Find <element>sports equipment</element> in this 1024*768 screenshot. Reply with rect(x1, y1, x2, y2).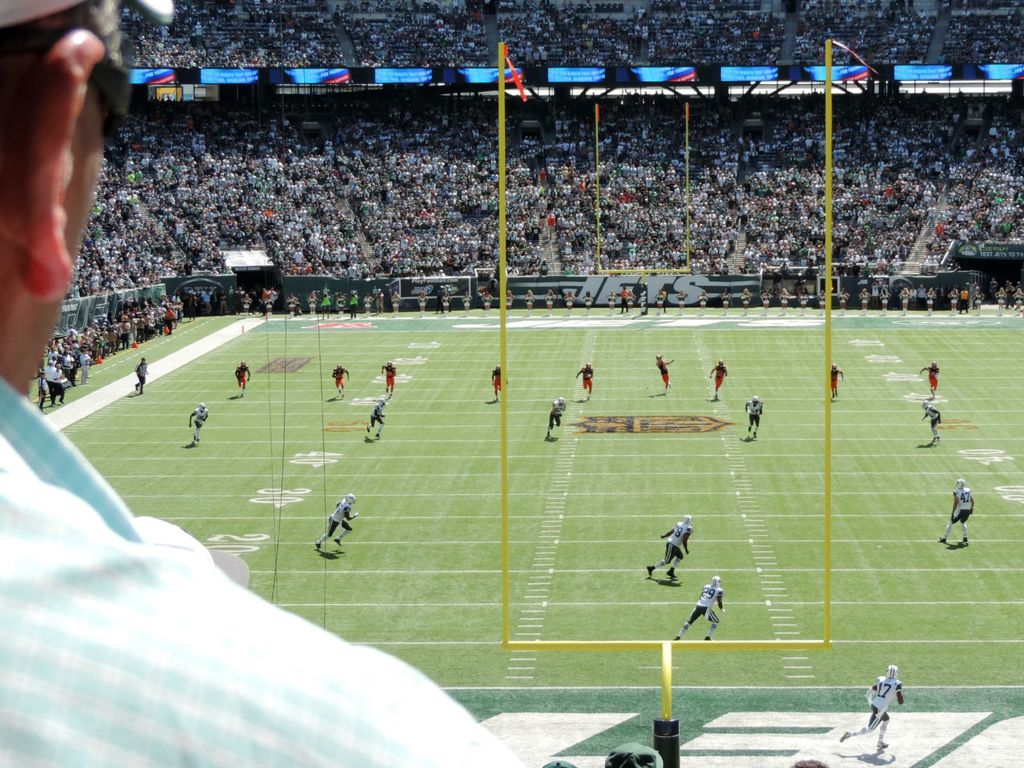
rect(888, 666, 900, 680).
